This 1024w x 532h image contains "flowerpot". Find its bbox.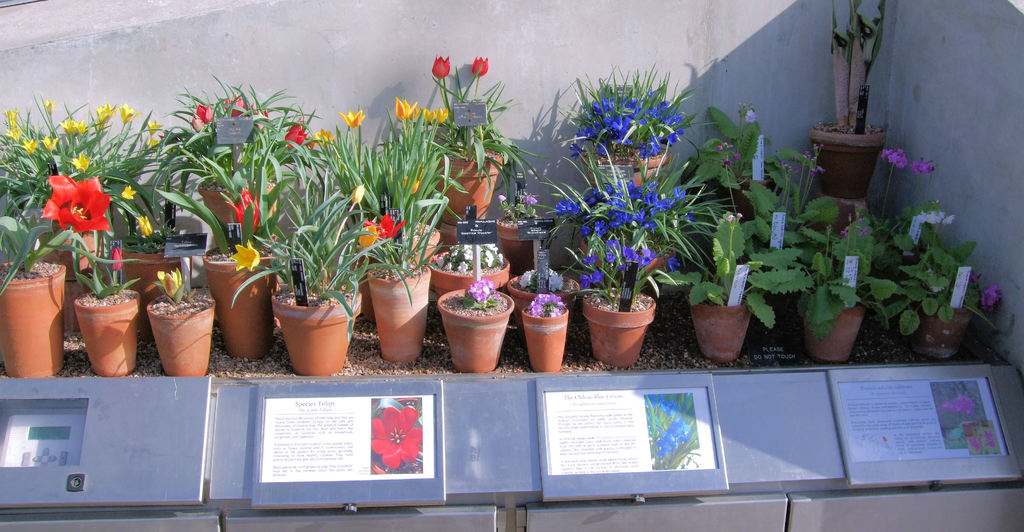
left=430, top=150, right=511, bottom=223.
